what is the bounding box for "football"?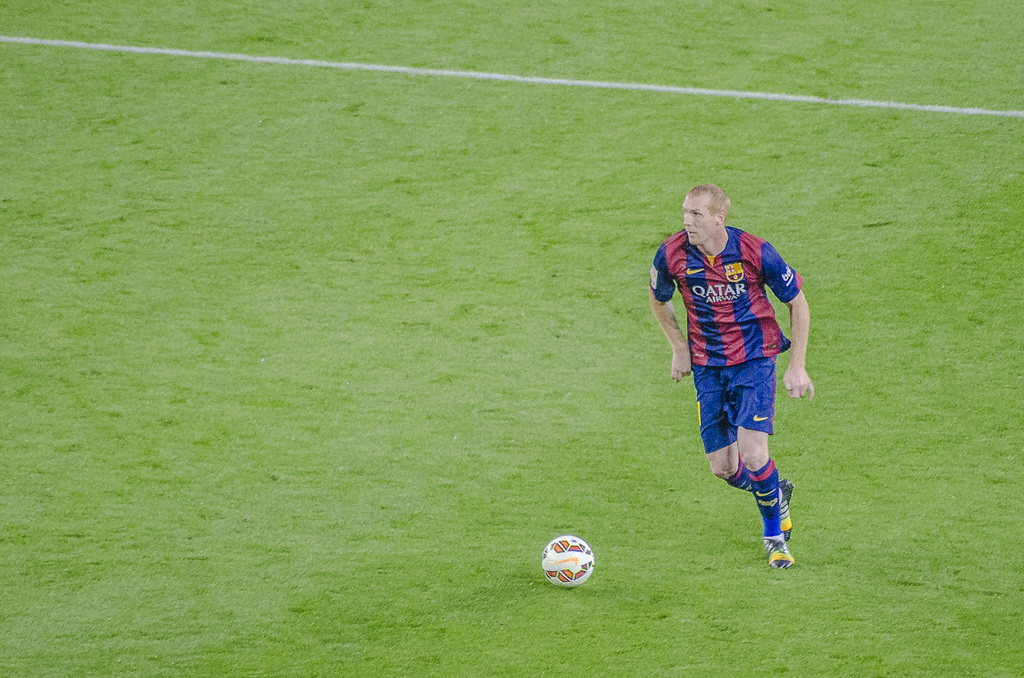
box(542, 534, 594, 589).
